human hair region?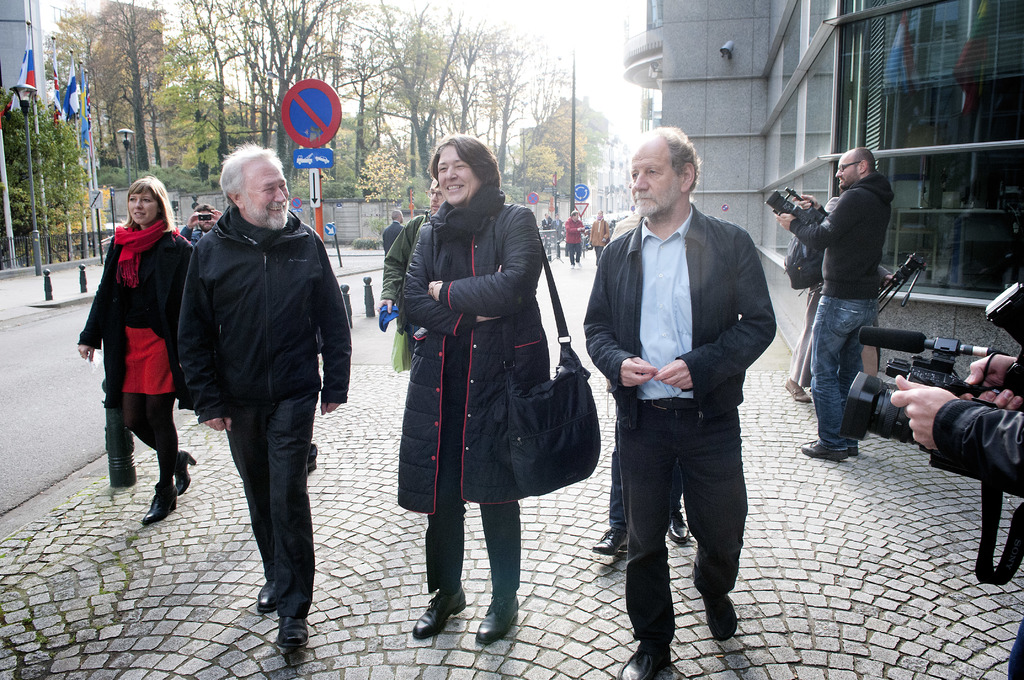
(x1=391, y1=207, x2=401, y2=221)
